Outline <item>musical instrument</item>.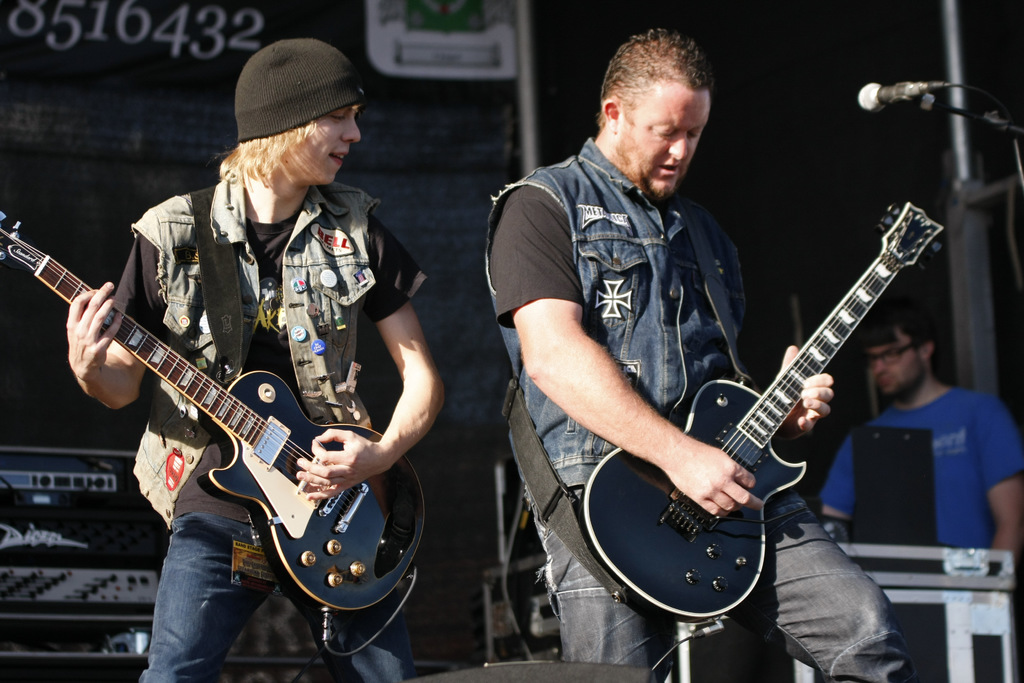
Outline: bbox=[579, 198, 943, 625].
